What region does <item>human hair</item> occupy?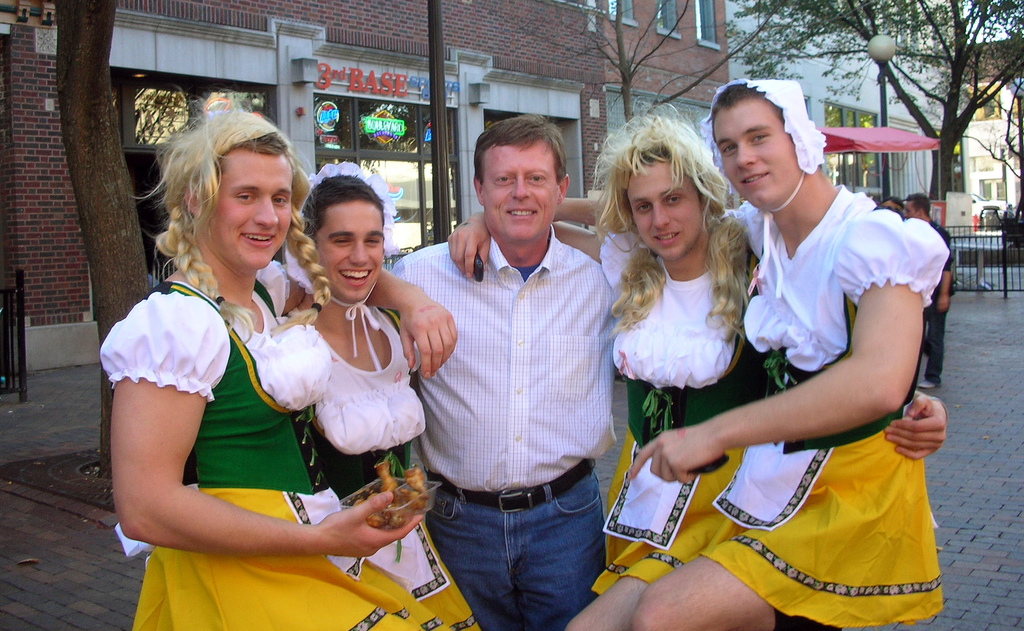
Rect(712, 81, 794, 148).
